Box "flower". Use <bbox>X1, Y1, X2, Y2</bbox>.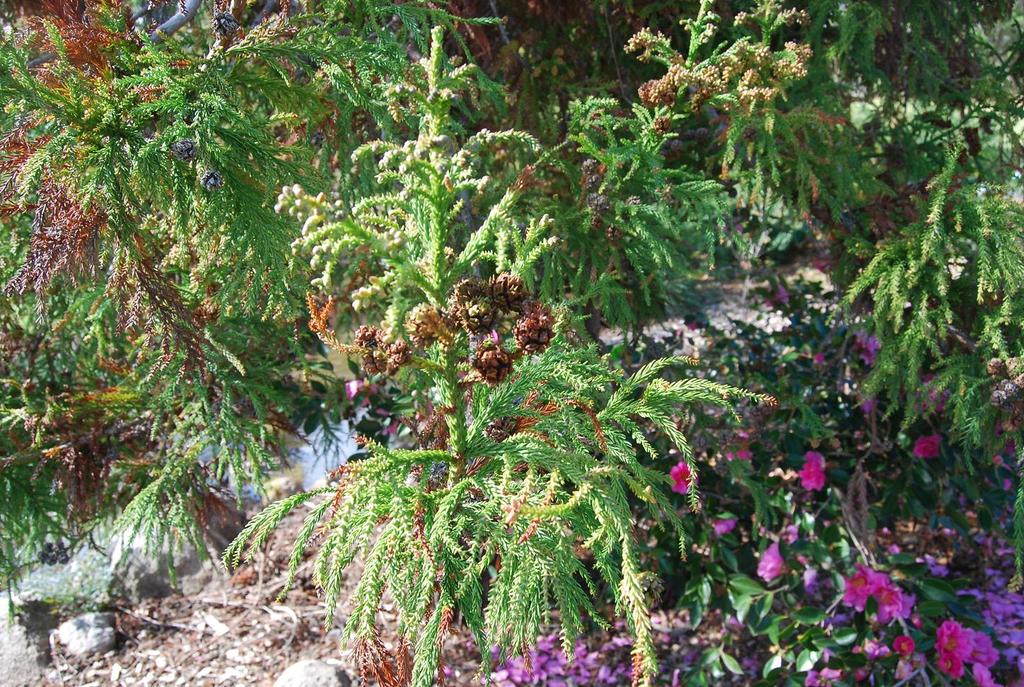
<bbox>757, 536, 789, 582</bbox>.
